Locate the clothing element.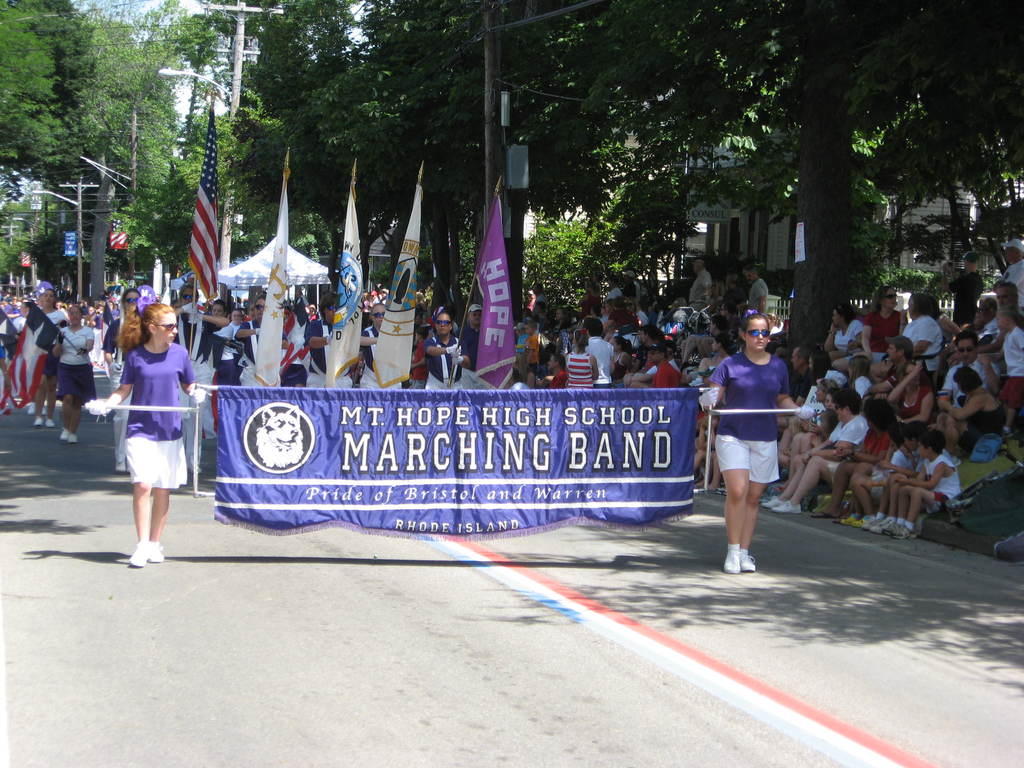
Element bbox: 723,284,744,317.
